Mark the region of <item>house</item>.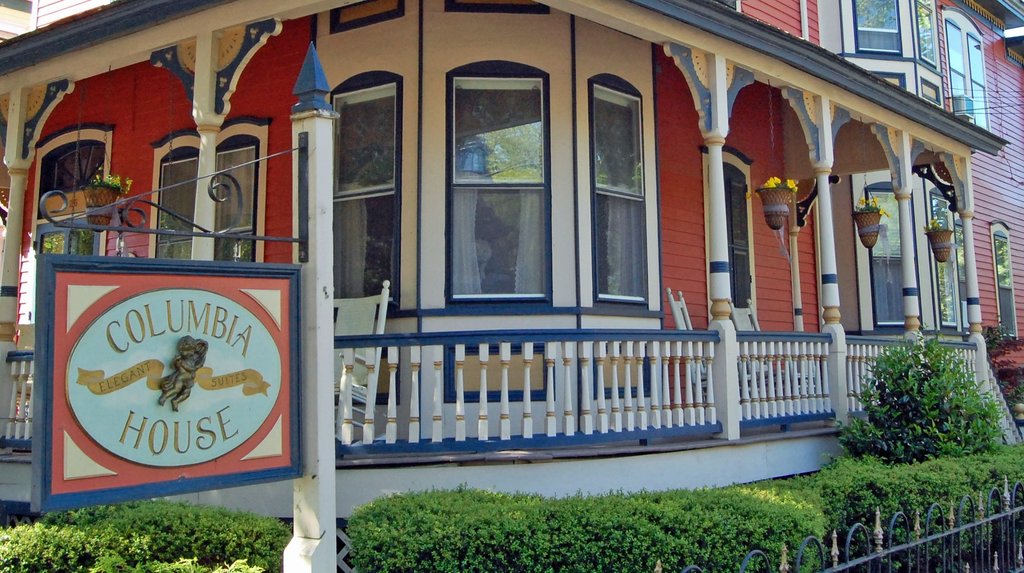
Region: <region>0, 0, 1023, 542</region>.
